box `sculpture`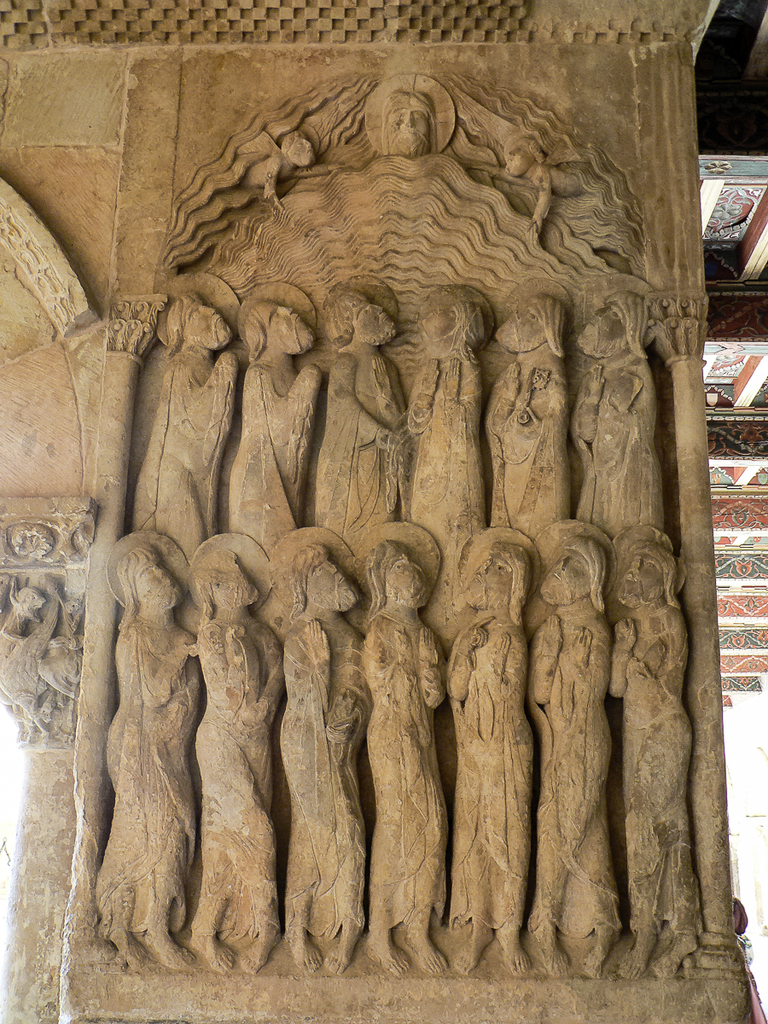
Rect(186, 539, 281, 966)
